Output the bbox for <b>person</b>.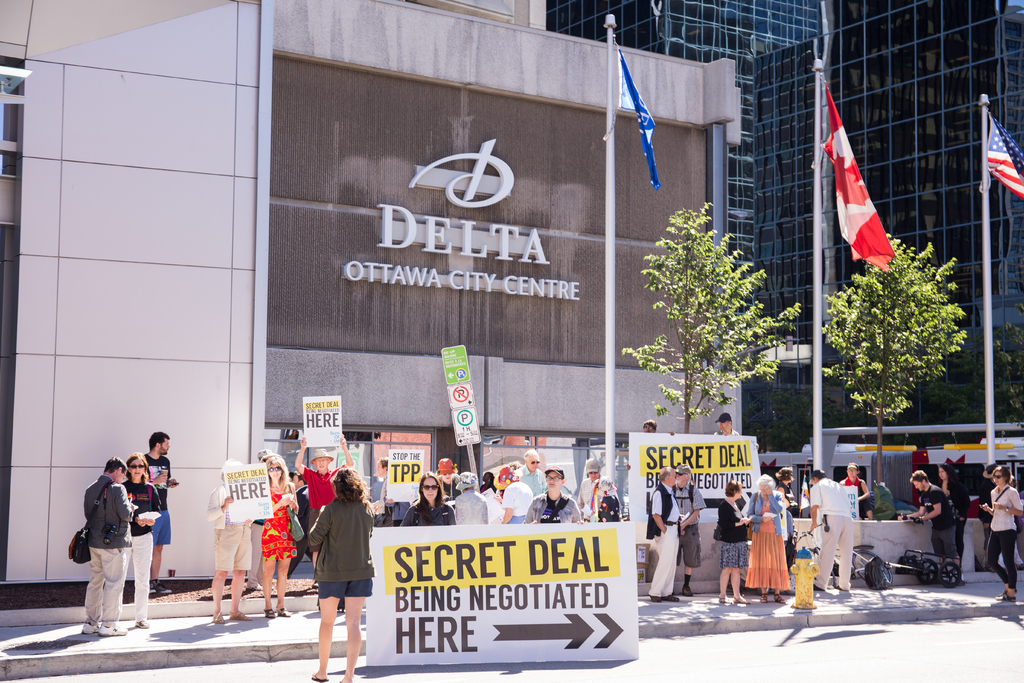
451, 473, 481, 532.
